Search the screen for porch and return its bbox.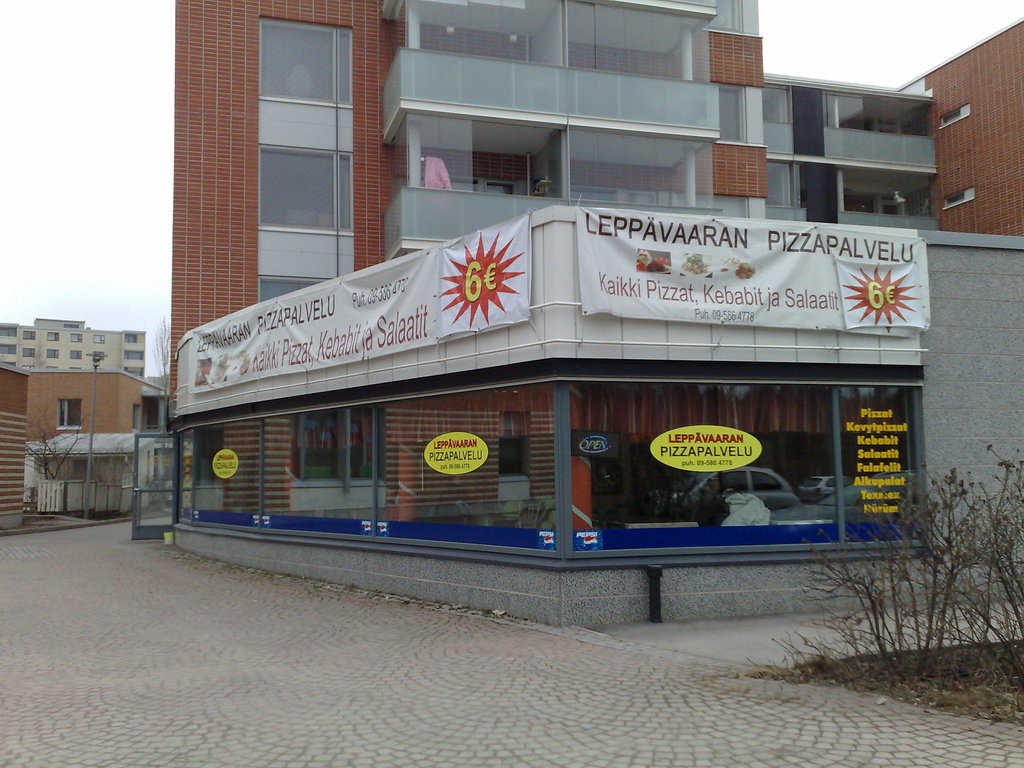
Found: (44,479,111,512).
